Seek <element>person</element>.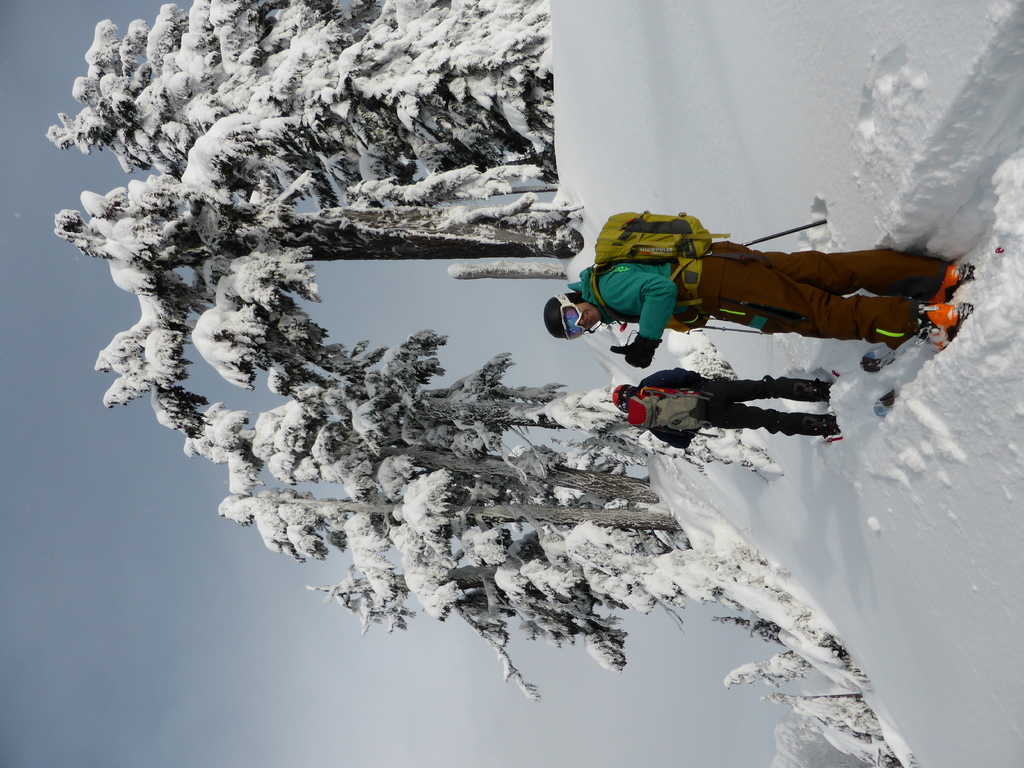
{"x1": 580, "y1": 188, "x2": 938, "y2": 402}.
